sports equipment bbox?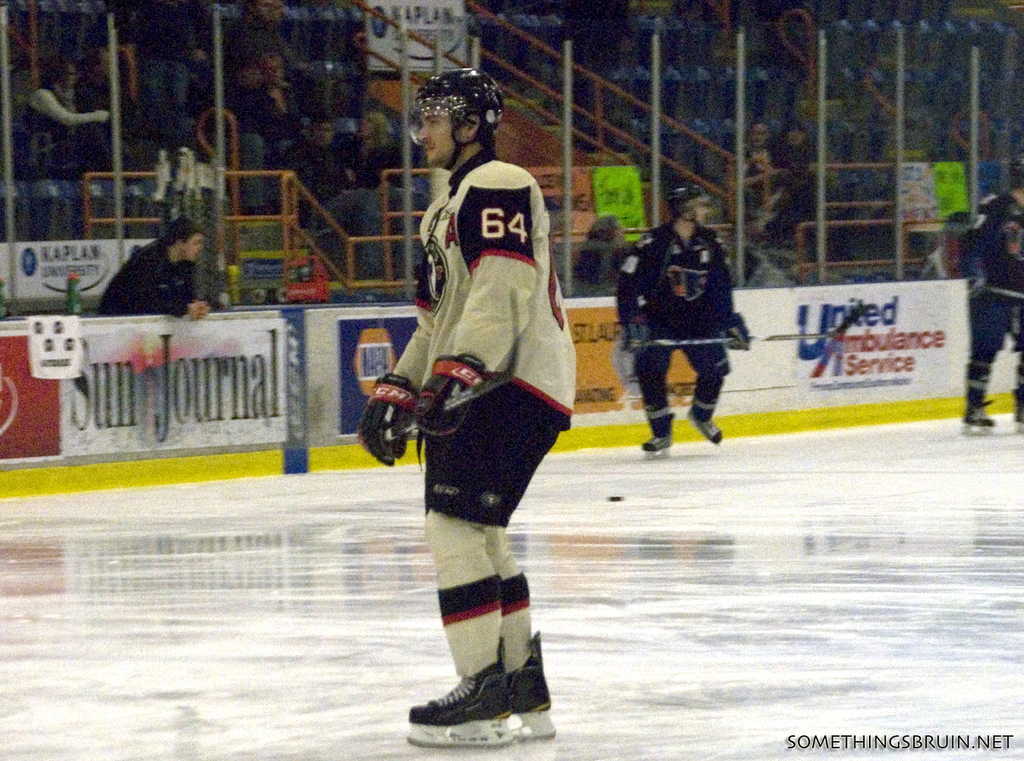
Rect(356, 376, 417, 466)
